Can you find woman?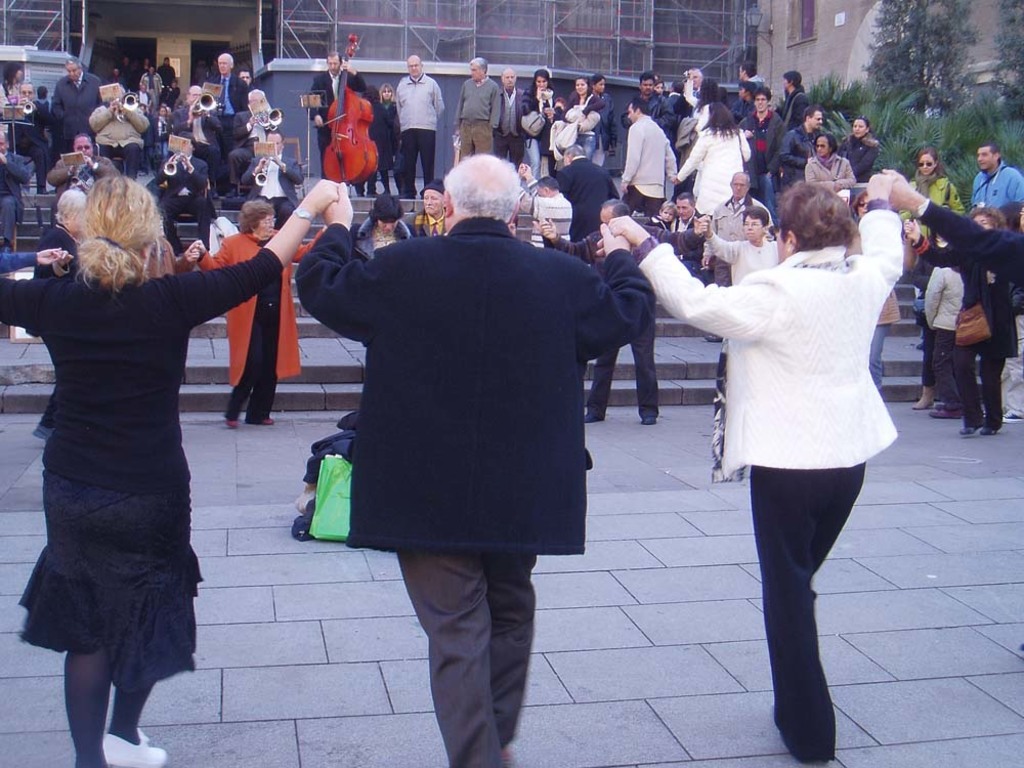
Yes, bounding box: [x1=678, y1=100, x2=751, y2=222].
